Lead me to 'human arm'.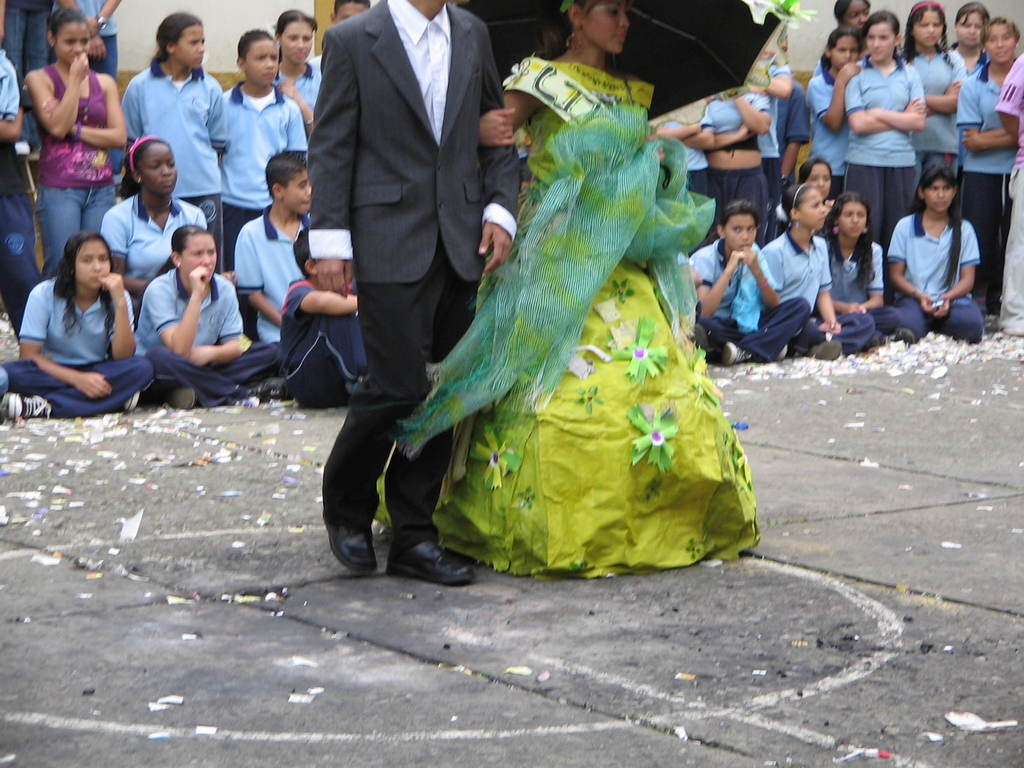
Lead to {"left": 684, "top": 119, "right": 717, "bottom": 154}.
